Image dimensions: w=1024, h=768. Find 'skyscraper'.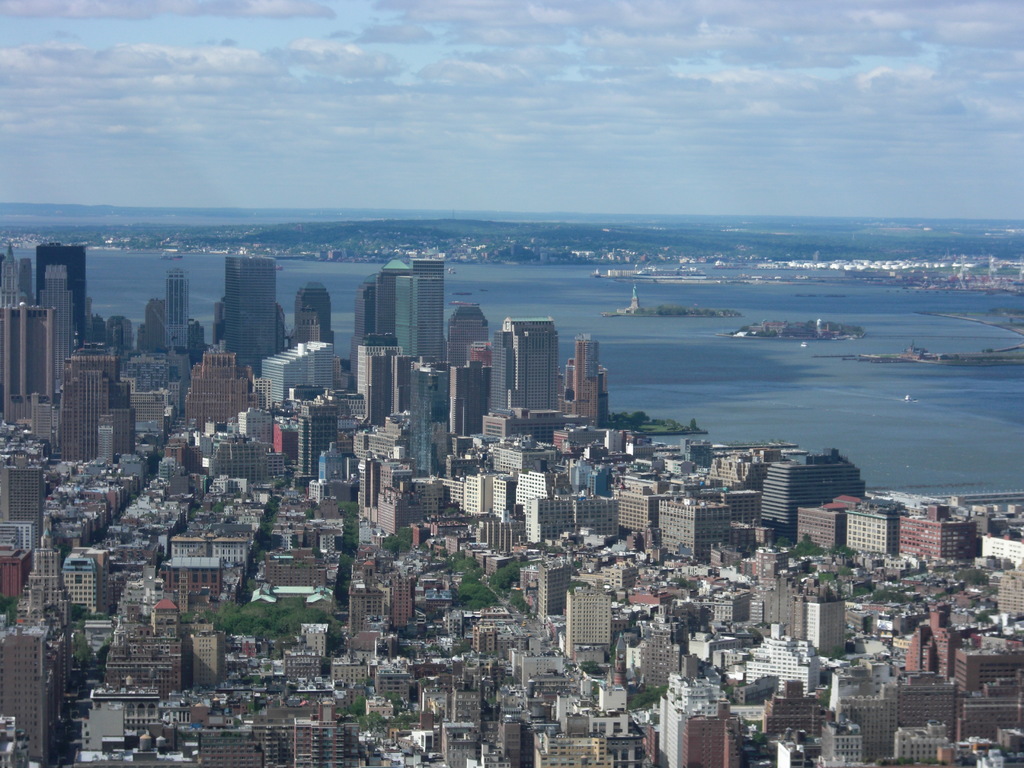
crop(35, 242, 91, 341).
